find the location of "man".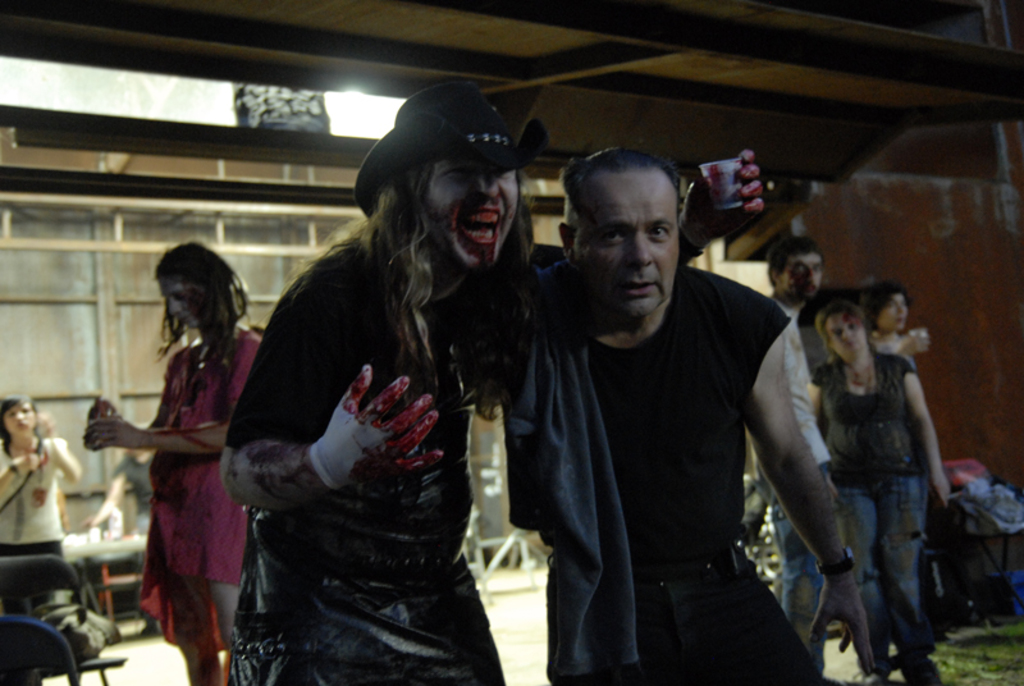
Location: [x1=772, y1=234, x2=838, y2=677].
